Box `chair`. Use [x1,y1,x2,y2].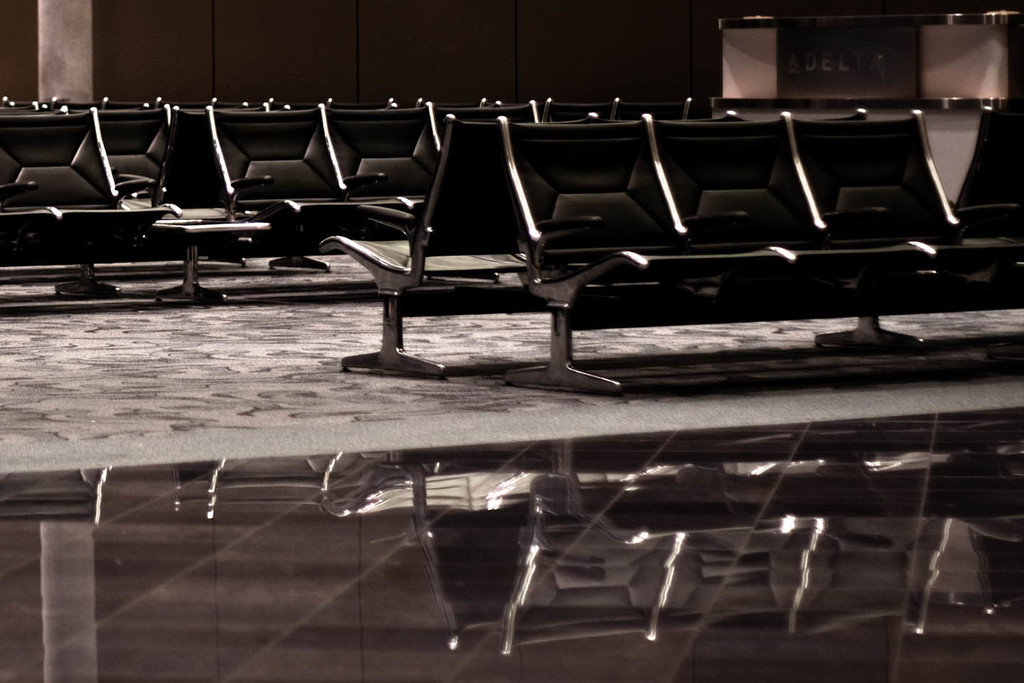
[493,109,799,397].
